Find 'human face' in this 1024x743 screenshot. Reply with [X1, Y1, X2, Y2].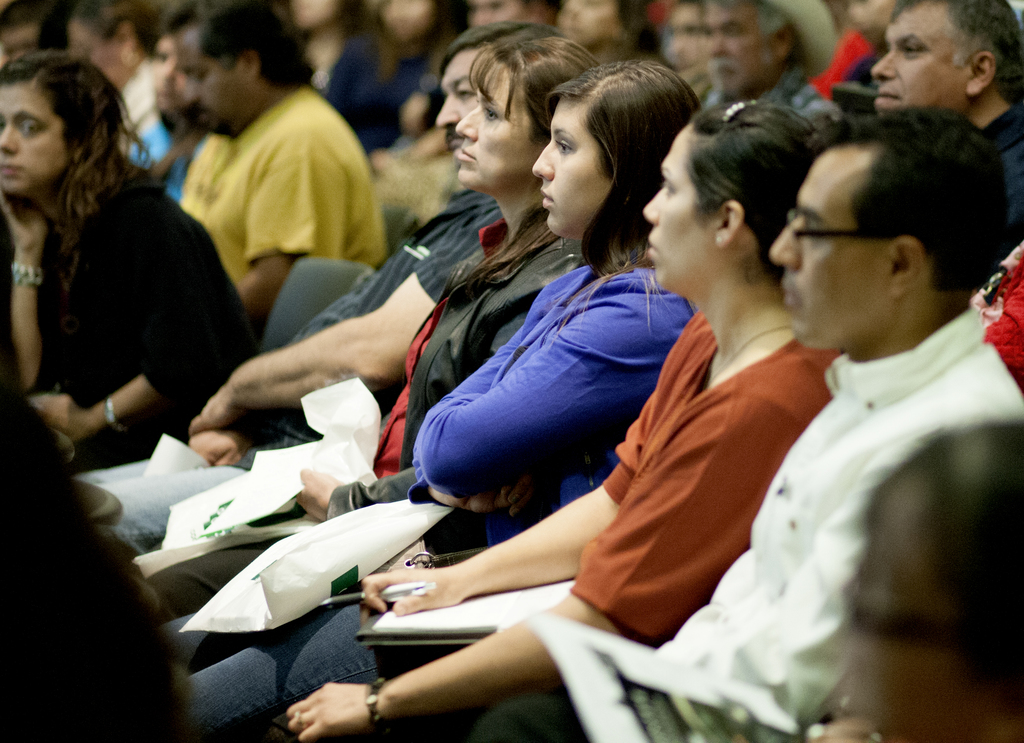
[874, 4, 968, 109].
